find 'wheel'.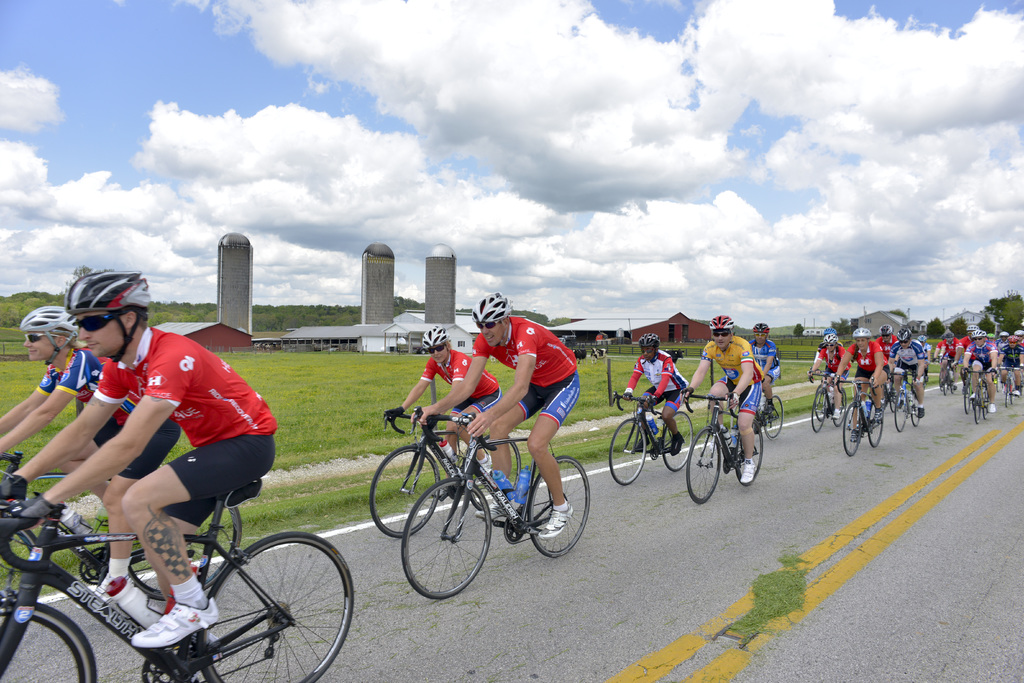
[0,529,37,594].
